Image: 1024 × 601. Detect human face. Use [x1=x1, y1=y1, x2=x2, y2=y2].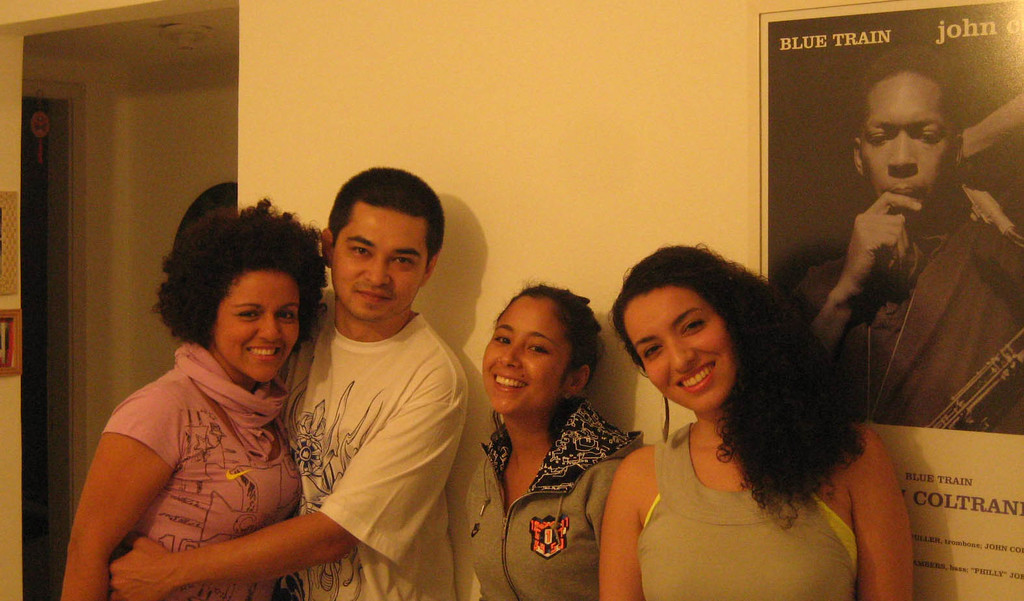
[x1=618, y1=284, x2=730, y2=417].
